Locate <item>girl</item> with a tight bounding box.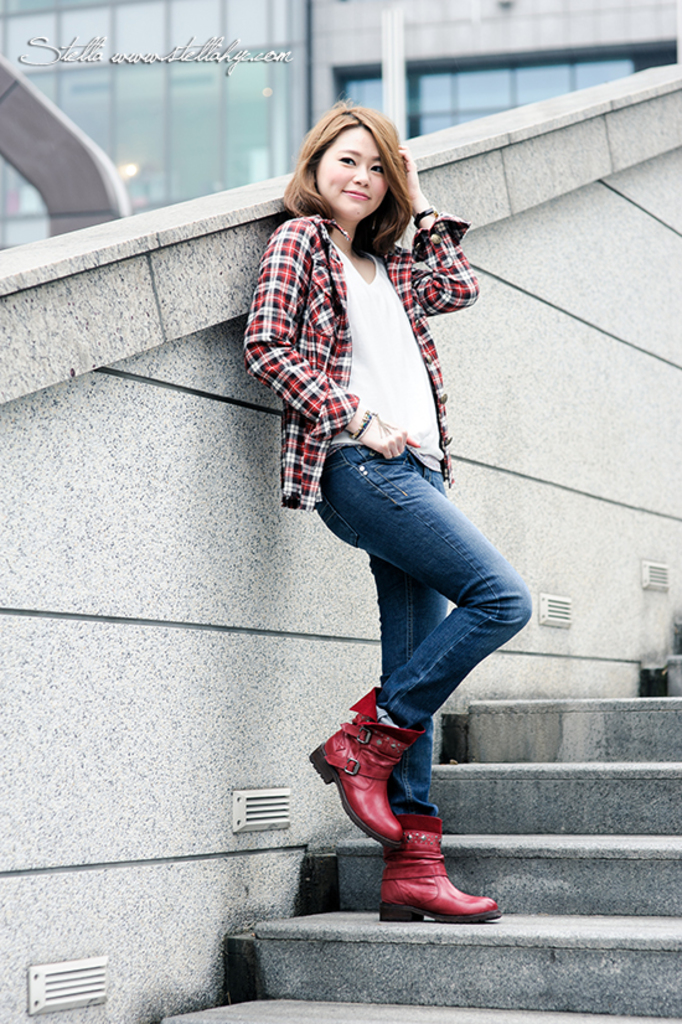
box=[238, 97, 536, 926].
